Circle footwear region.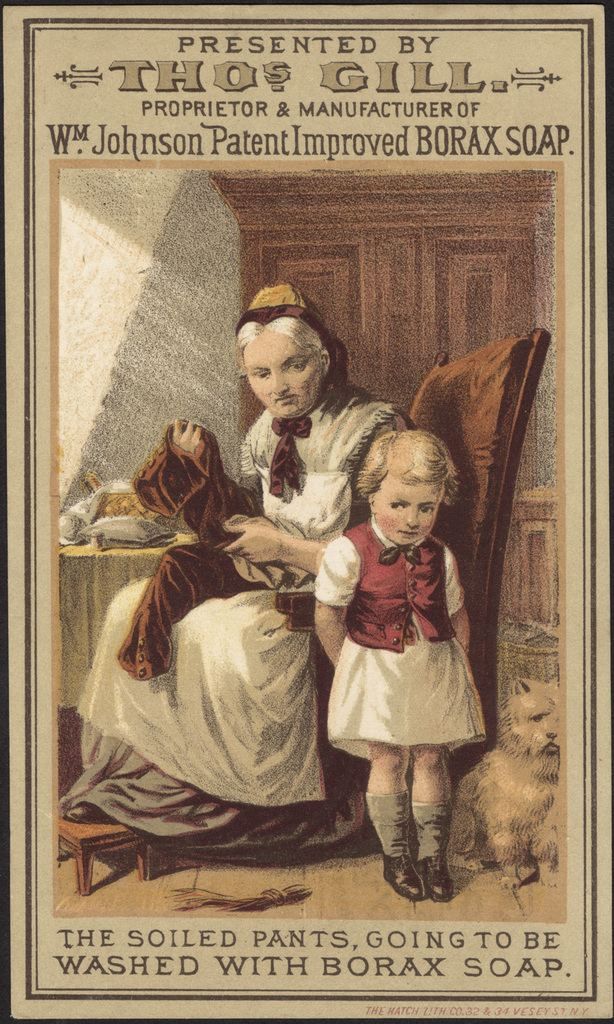
Region: {"x1": 64, "y1": 802, "x2": 115, "y2": 823}.
